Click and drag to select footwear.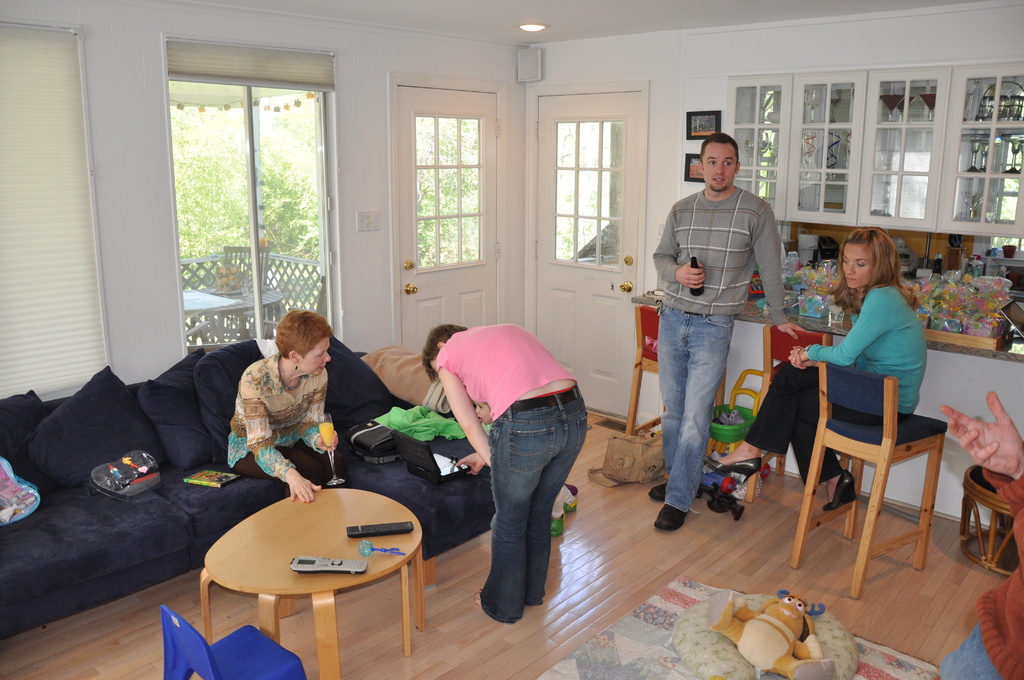
Selection: select_region(646, 485, 669, 501).
